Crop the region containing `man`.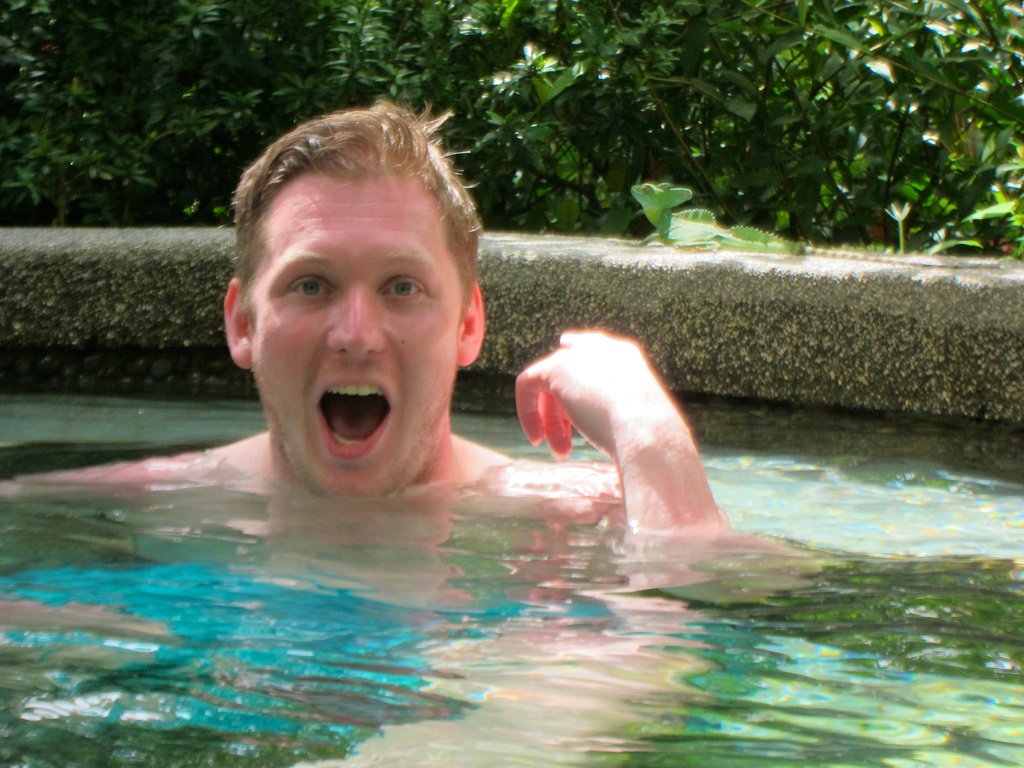
Crop region: (113, 156, 588, 630).
